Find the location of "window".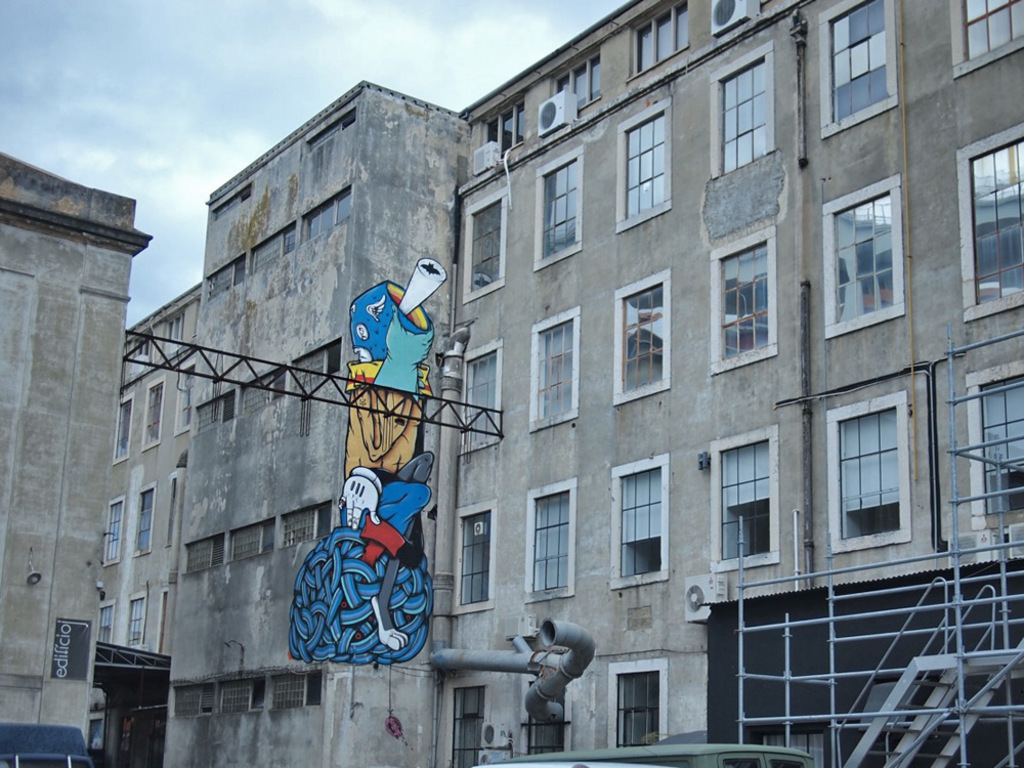
Location: (709,49,770,180).
